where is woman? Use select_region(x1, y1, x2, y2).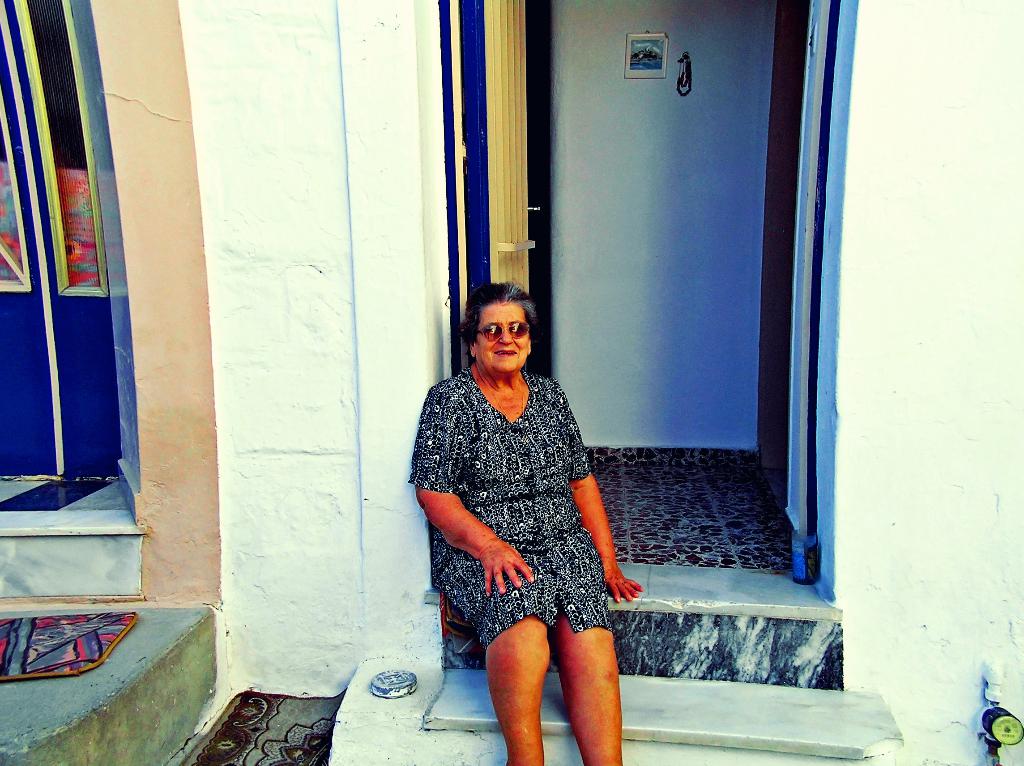
select_region(396, 269, 662, 765).
